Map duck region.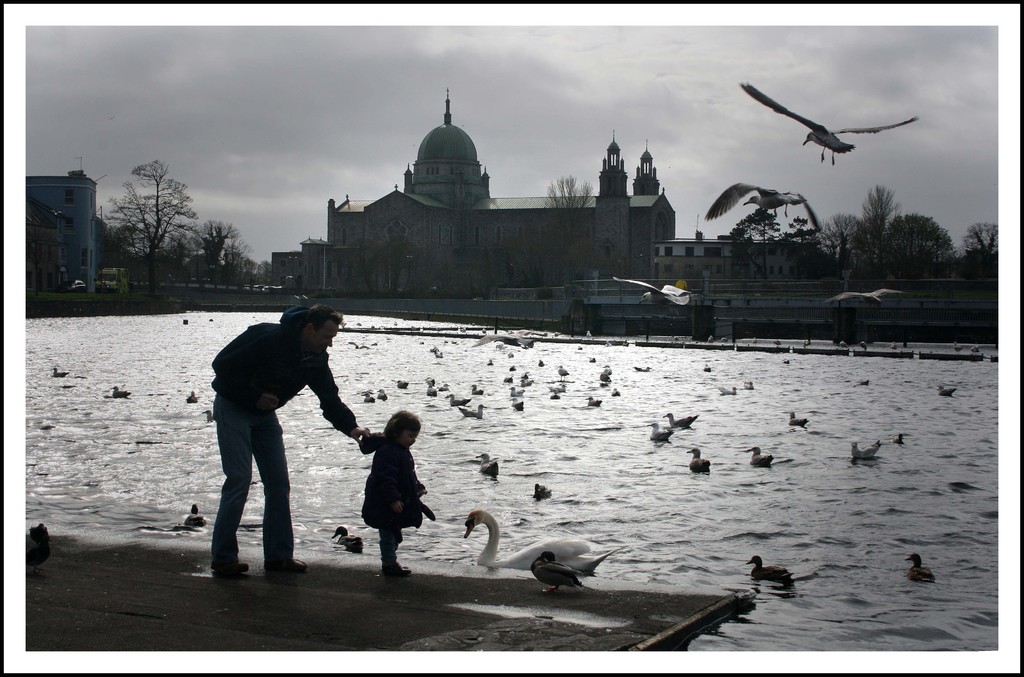
Mapped to left=738, top=379, right=755, bottom=383.
